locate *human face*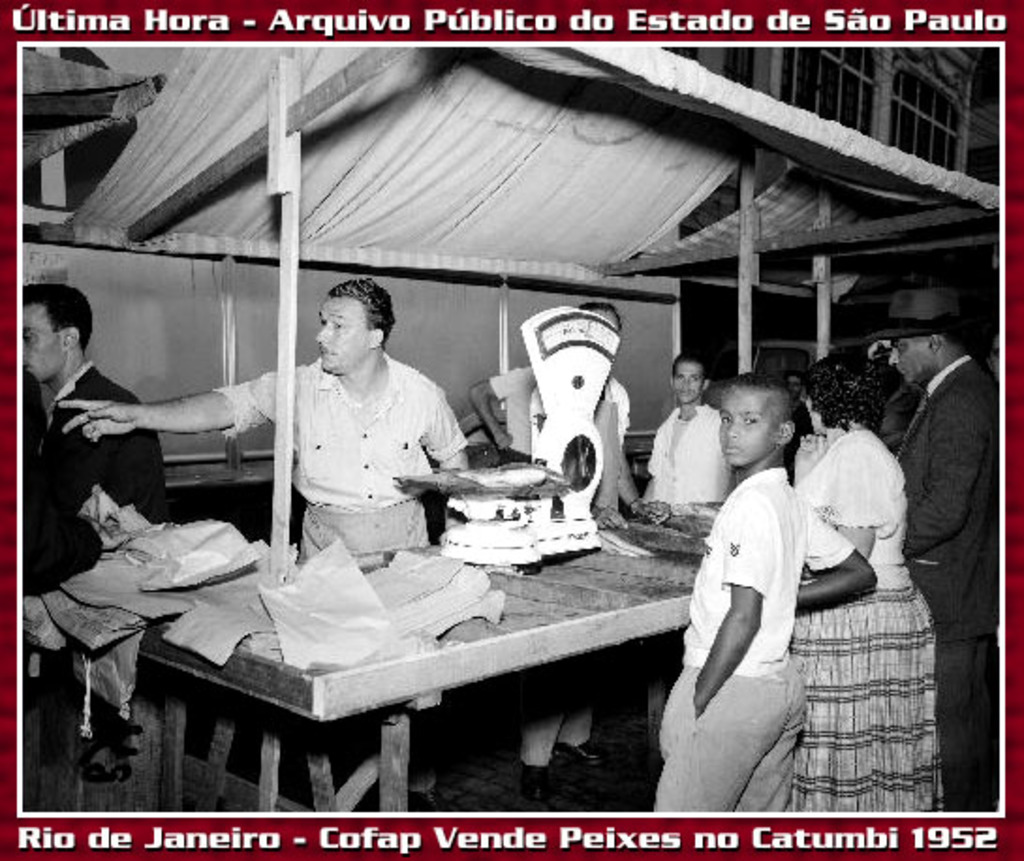
(316,295,366,370)
